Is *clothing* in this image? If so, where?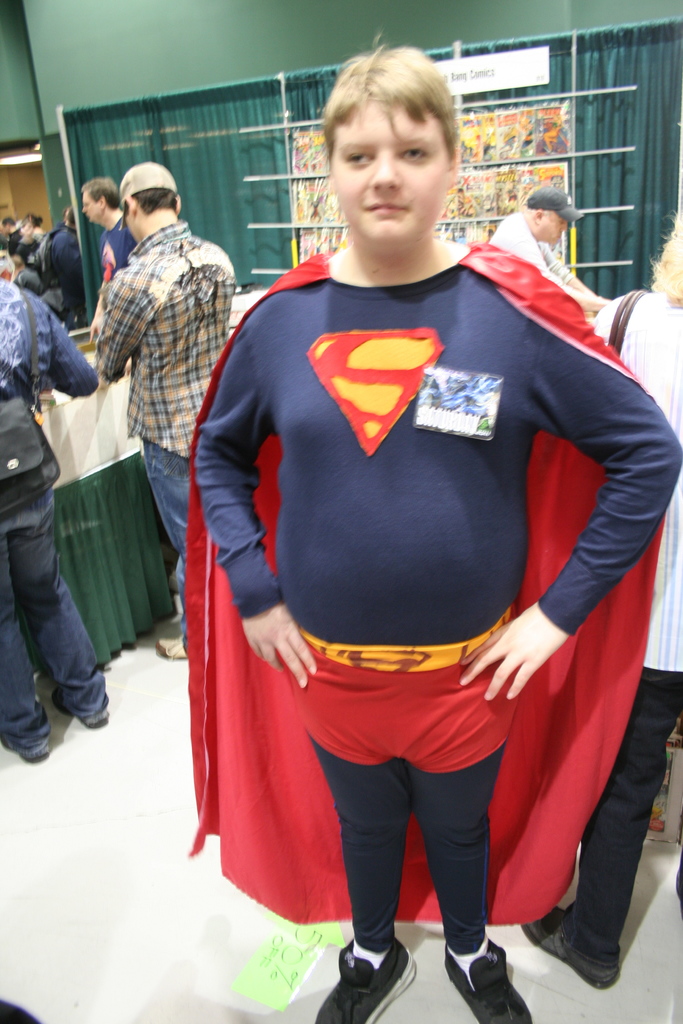
Yes, at <box>0,271,98,753</box>.
